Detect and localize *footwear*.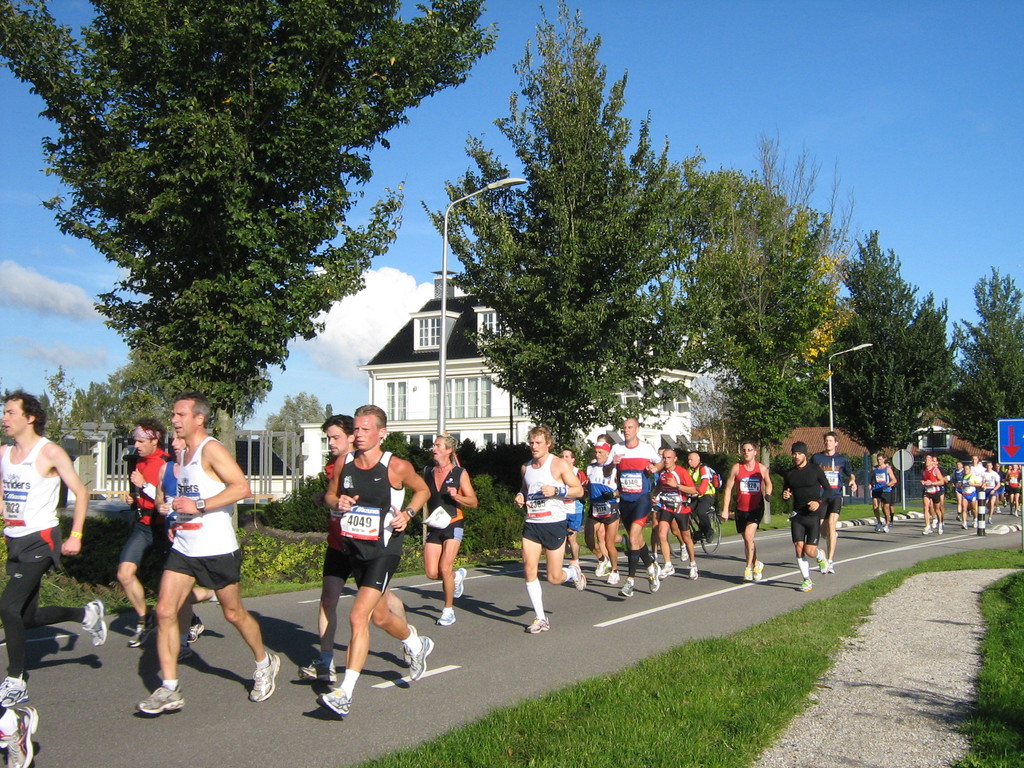
Localized at <bbox>0, 672, 30, 706</bbox>.
